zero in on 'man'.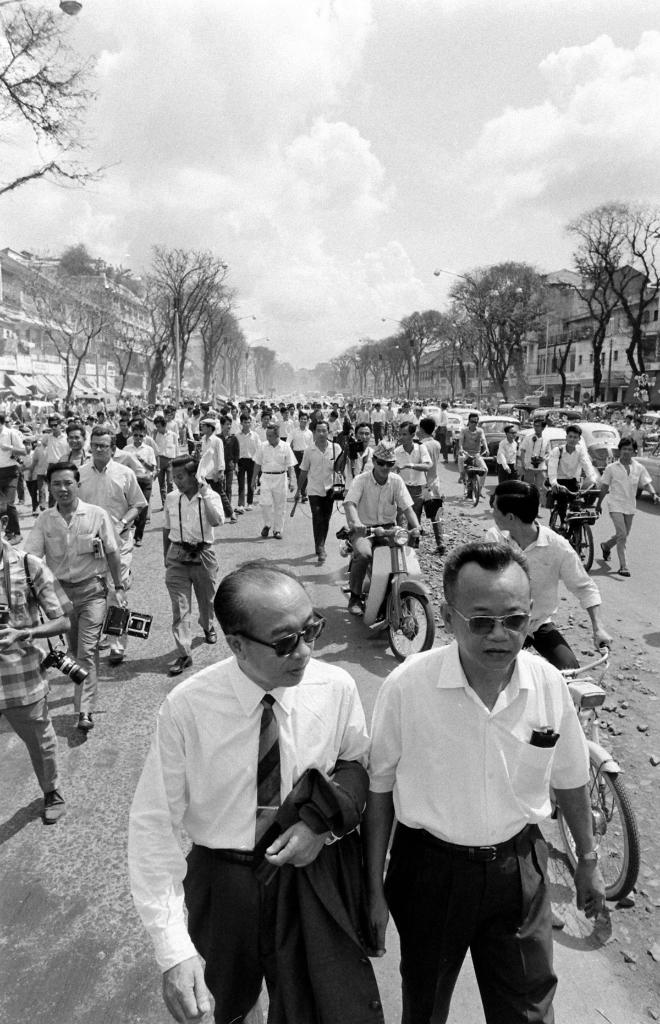
Zeroed in: (left=412, top=404, right=421, bottom=415).
